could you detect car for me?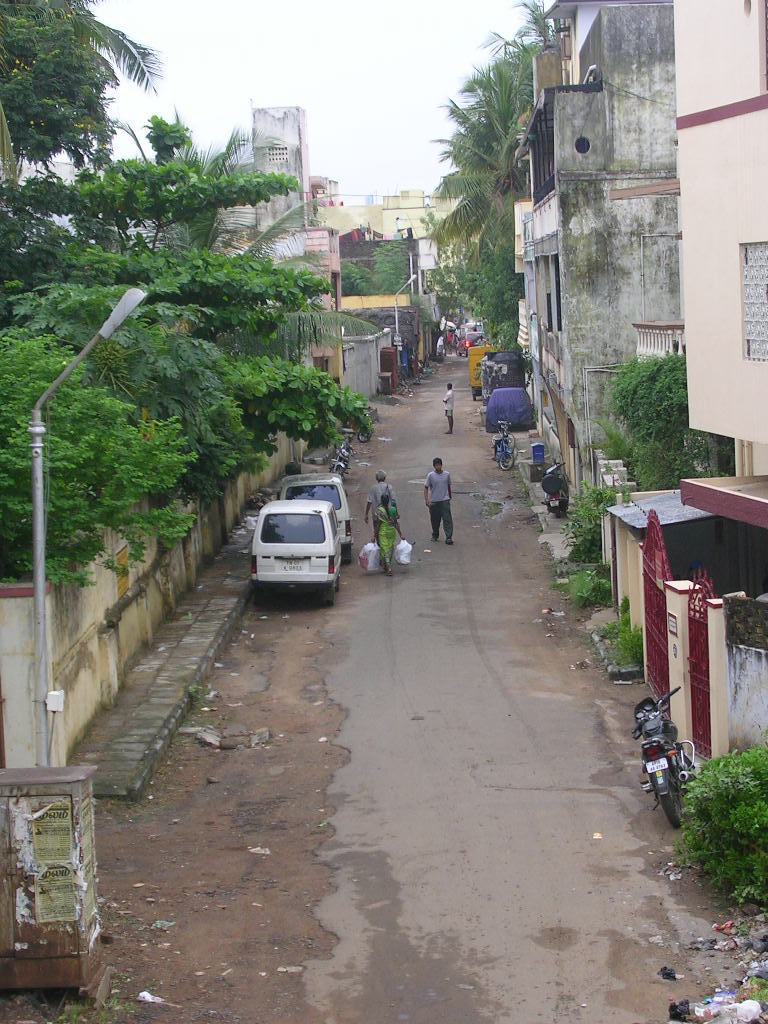
Detection result: (x1=239, y1=486, x2=337, y2=600).
